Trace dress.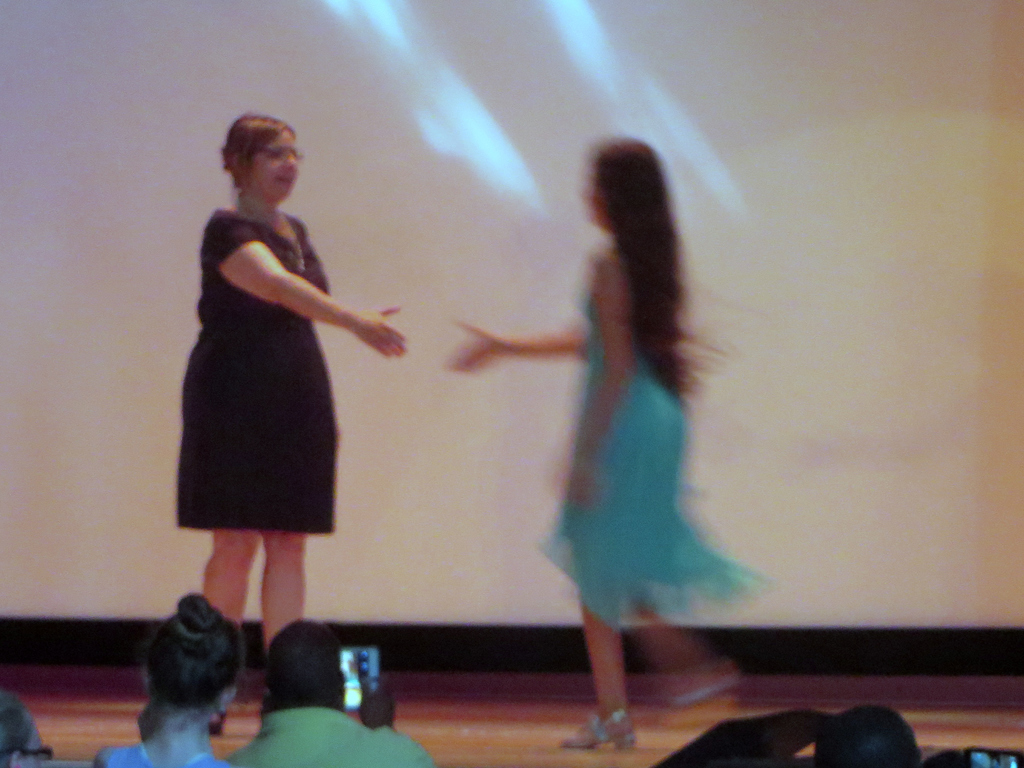
Traced to left=541, top=294, right=763, bottom=627.
